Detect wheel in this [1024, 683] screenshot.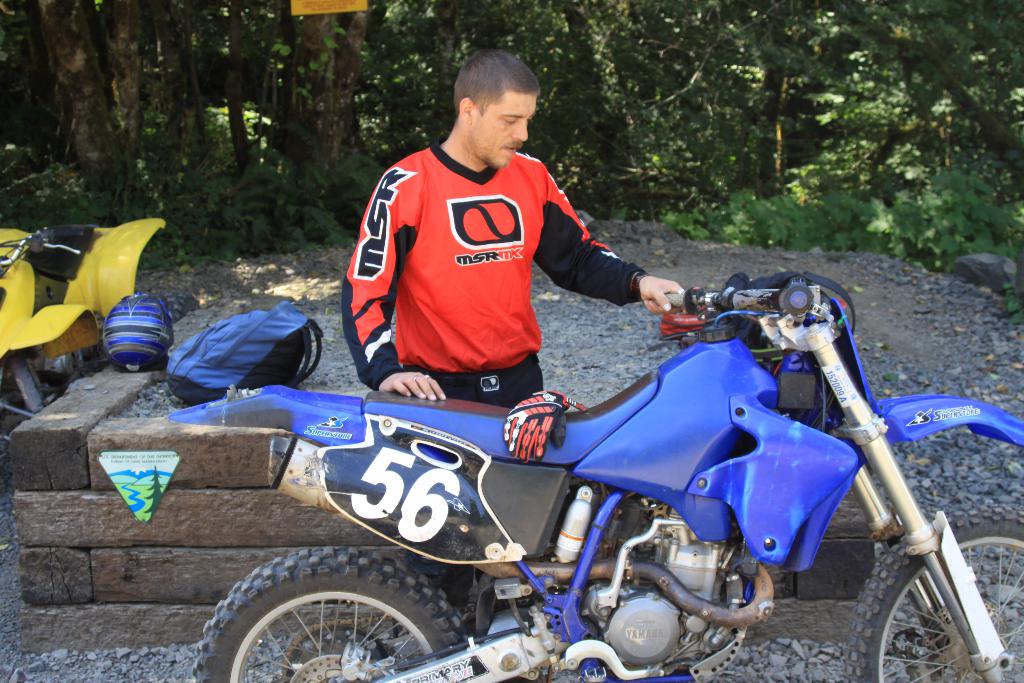
Detection: box(186, 550, 486, 682).
